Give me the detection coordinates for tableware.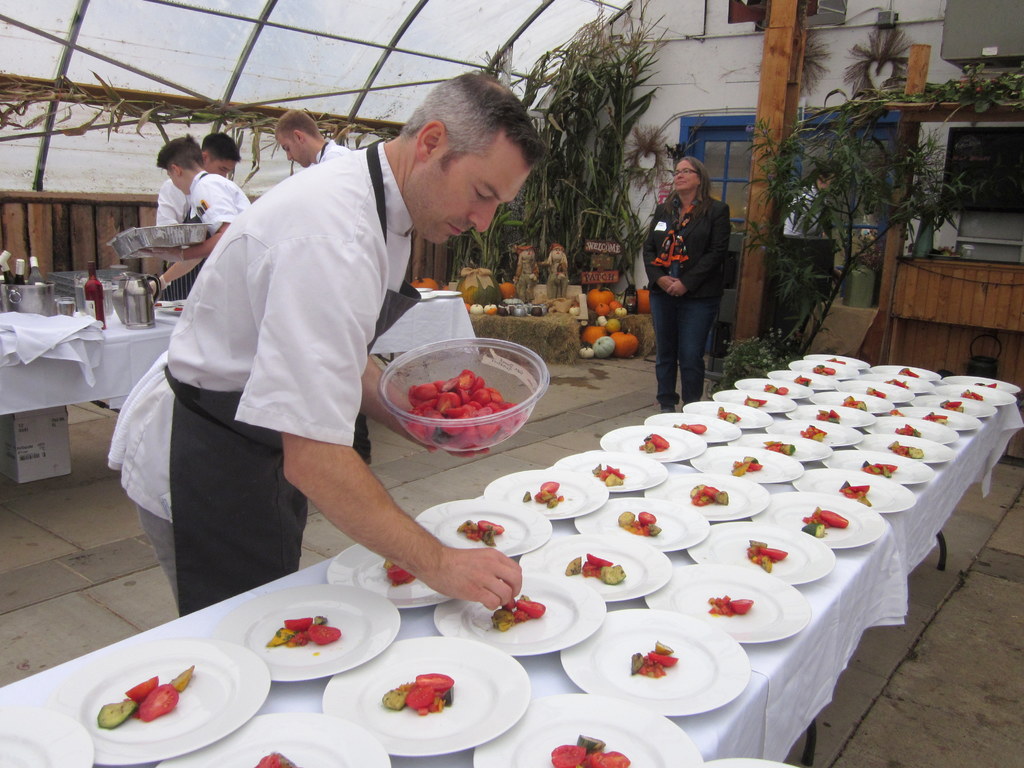
(left=706, top=757, right=797, bottom=767).
